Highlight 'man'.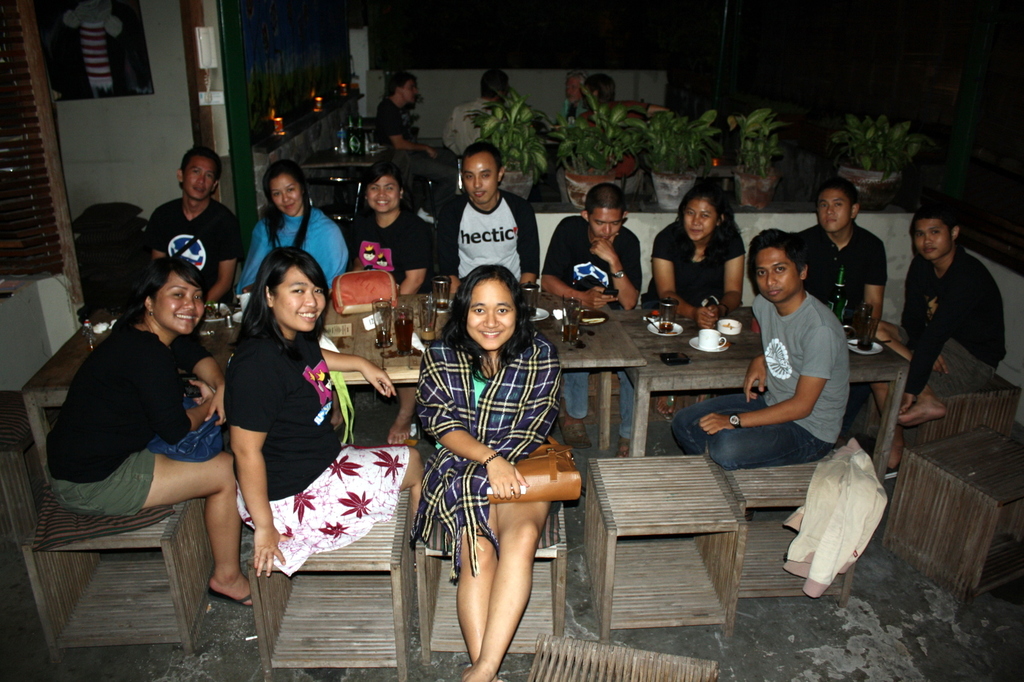
Highlighted region: (left=435, top=138, right=536, bottom=295).
